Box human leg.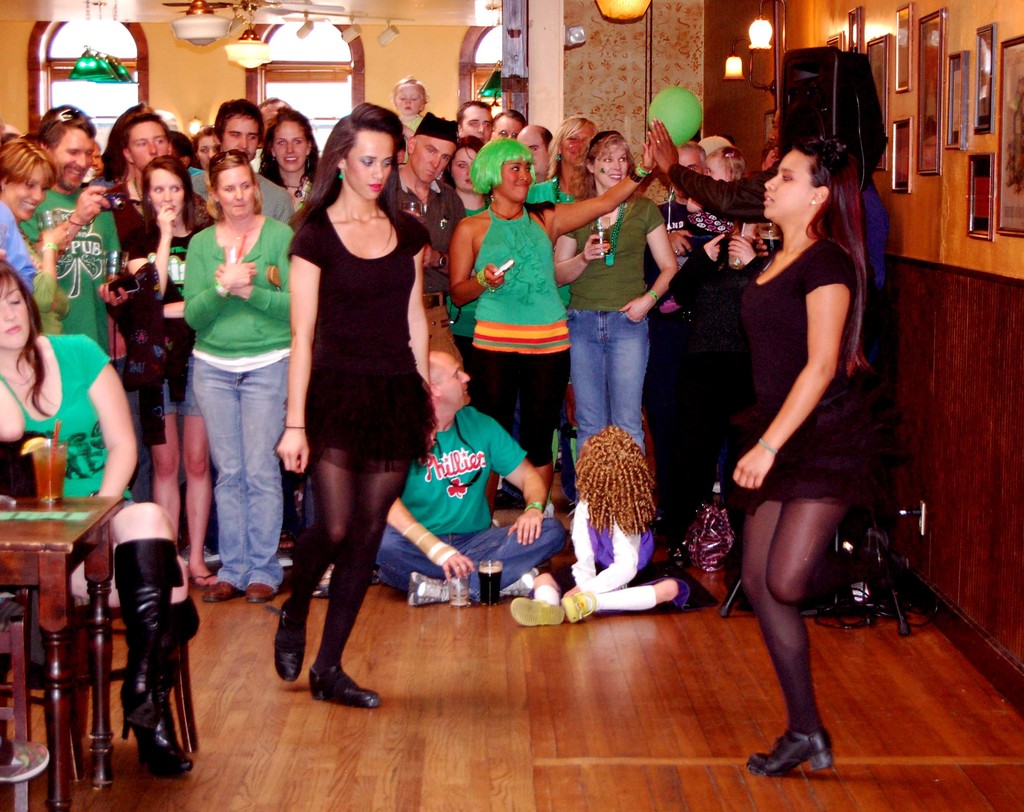
180/411/218/586.
